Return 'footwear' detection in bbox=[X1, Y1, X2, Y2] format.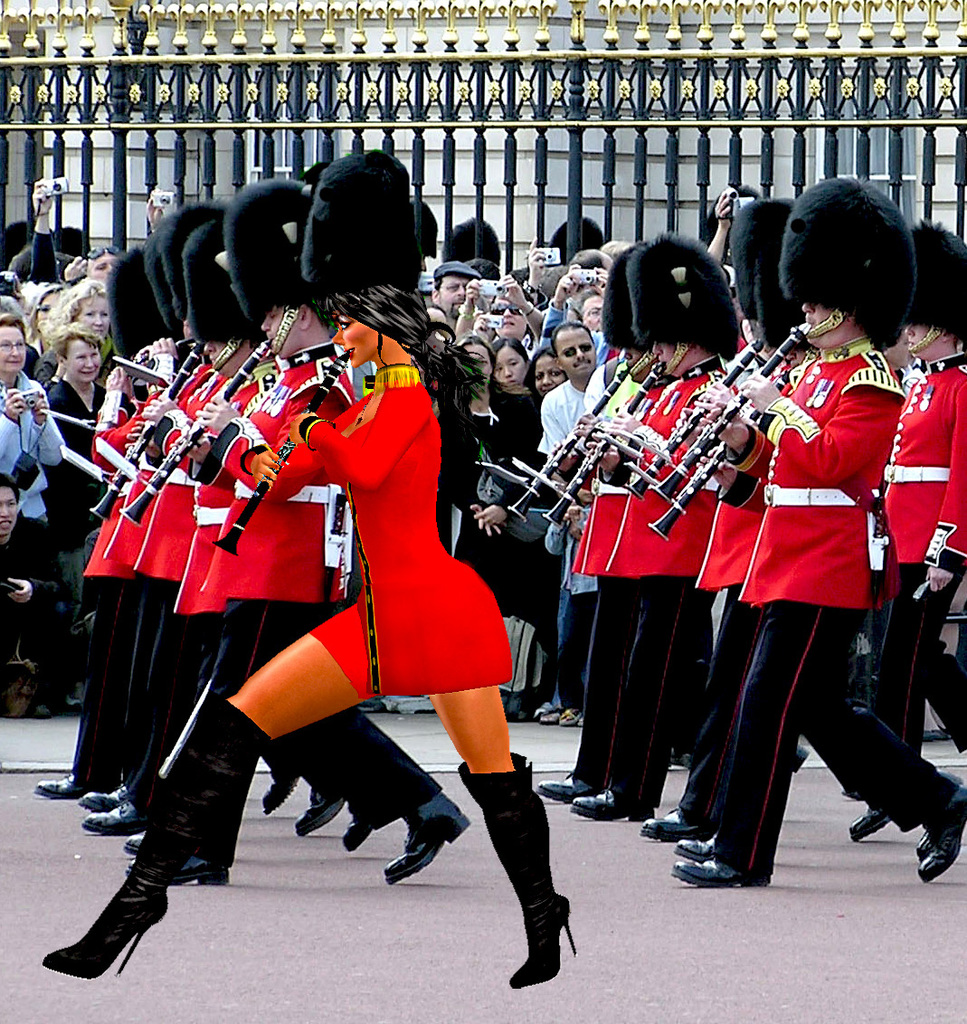
bbox=[348, 817, 374, 850].
